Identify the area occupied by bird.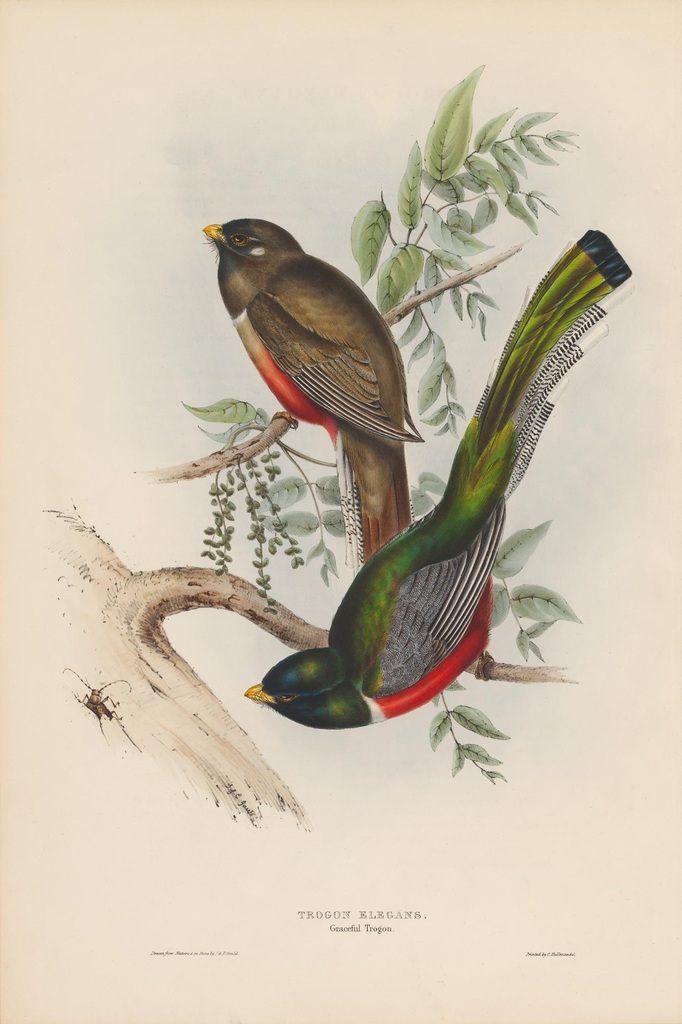
Area: [x1=242, y1=225, x2=638, y2=728].
